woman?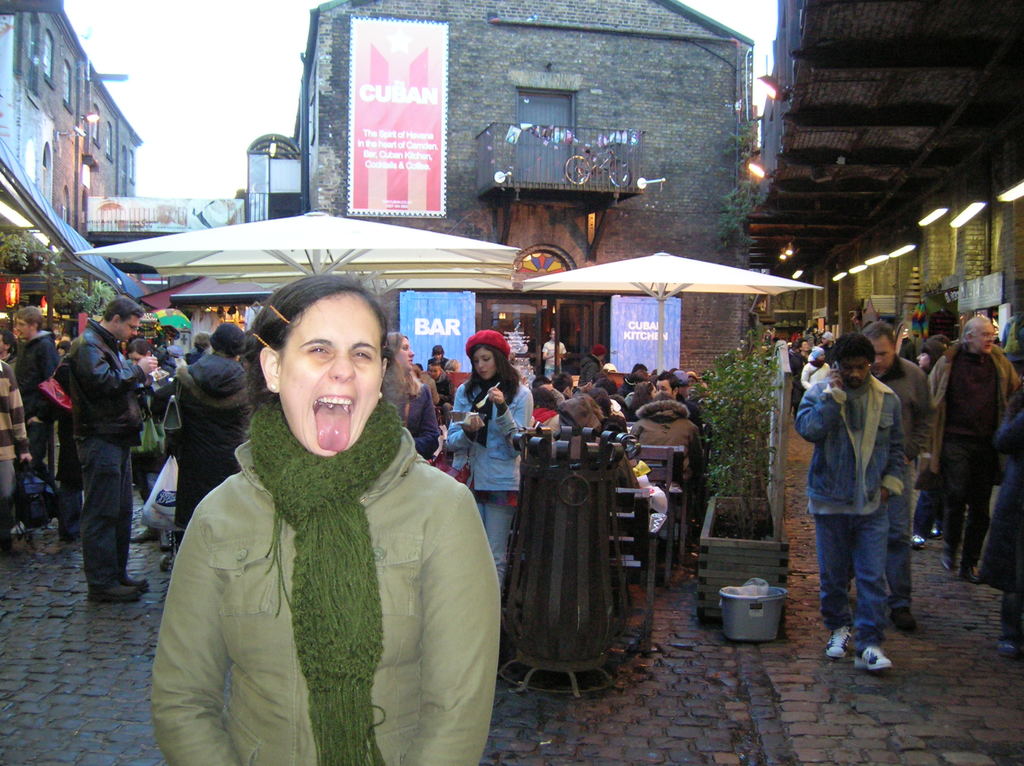
pyautogui.locateOnScreen(380, 334, 435, 459)
